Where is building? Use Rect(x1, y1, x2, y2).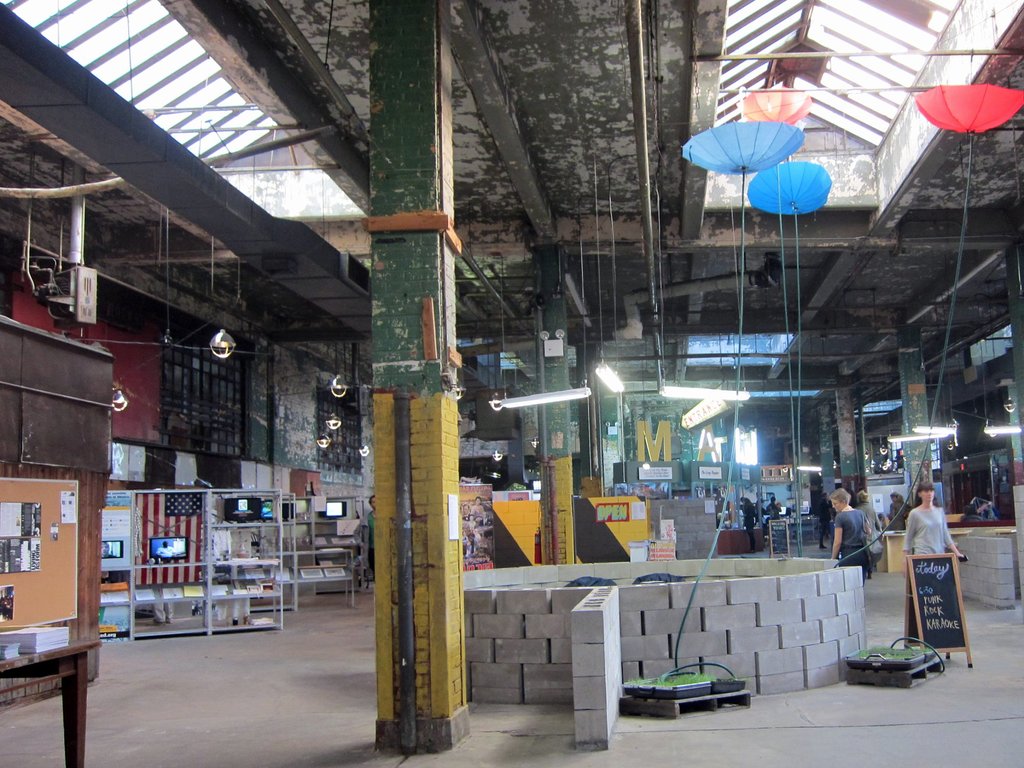
Rect(0, 0, 1023, 767).
